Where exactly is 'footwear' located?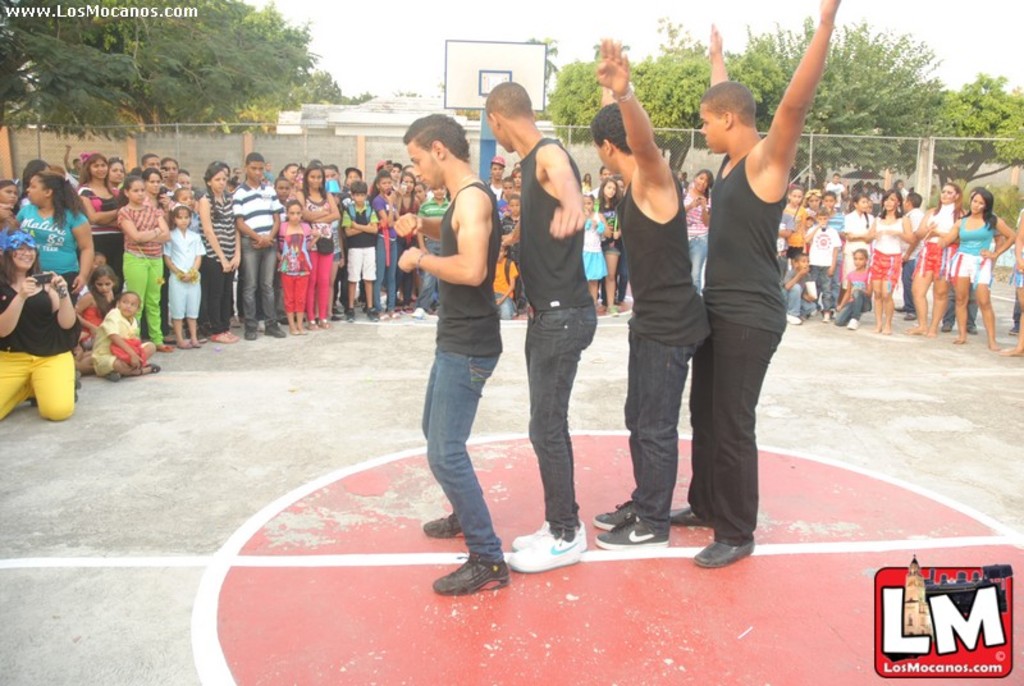
Its bounding box is 210/328/236/342.
